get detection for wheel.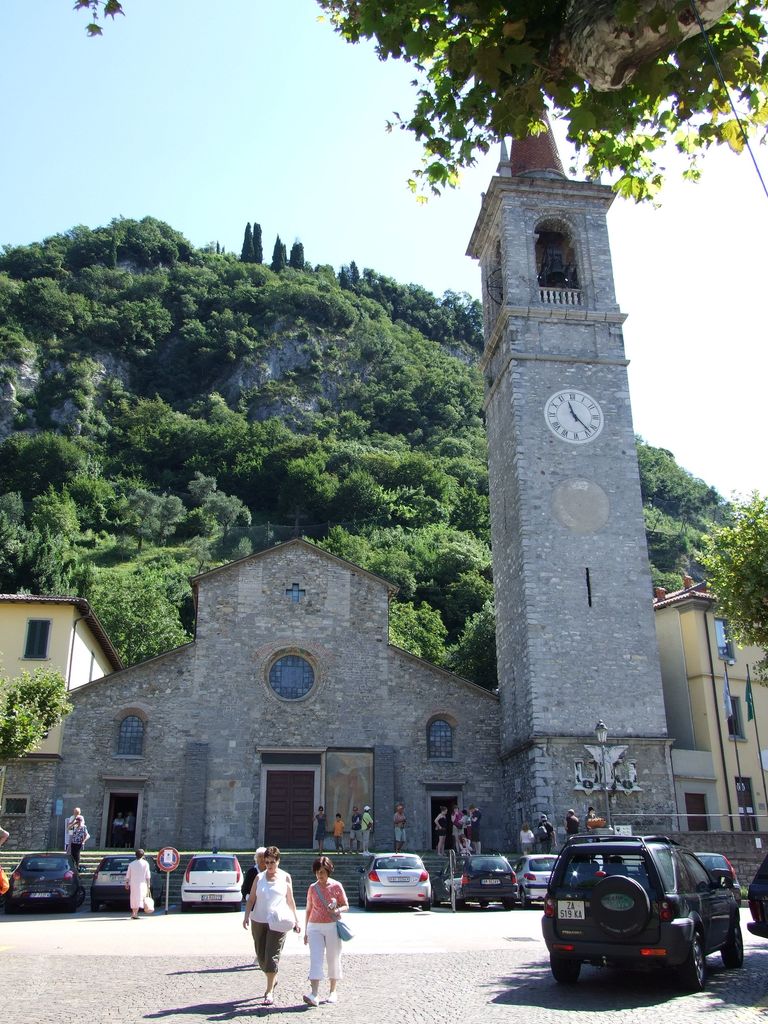
Detection: rect(686, 936, 707, 986).
